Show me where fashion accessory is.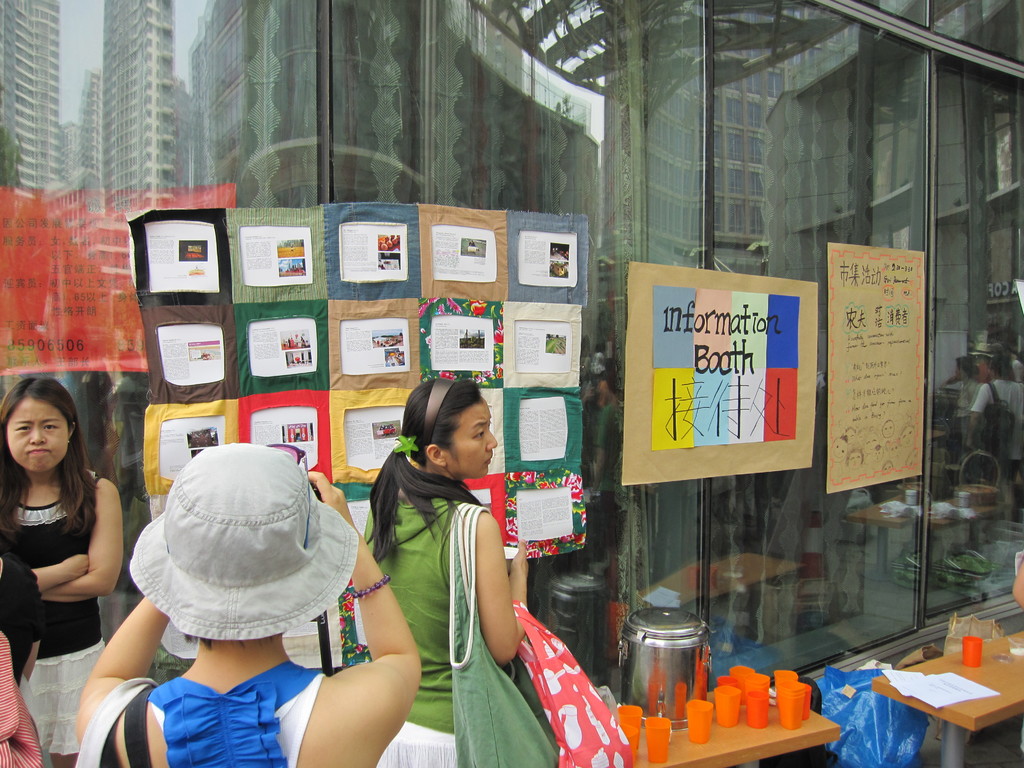
fashion accessory is at {"left": 506, "top": 600, "right": 639, "bottom": 767}.
